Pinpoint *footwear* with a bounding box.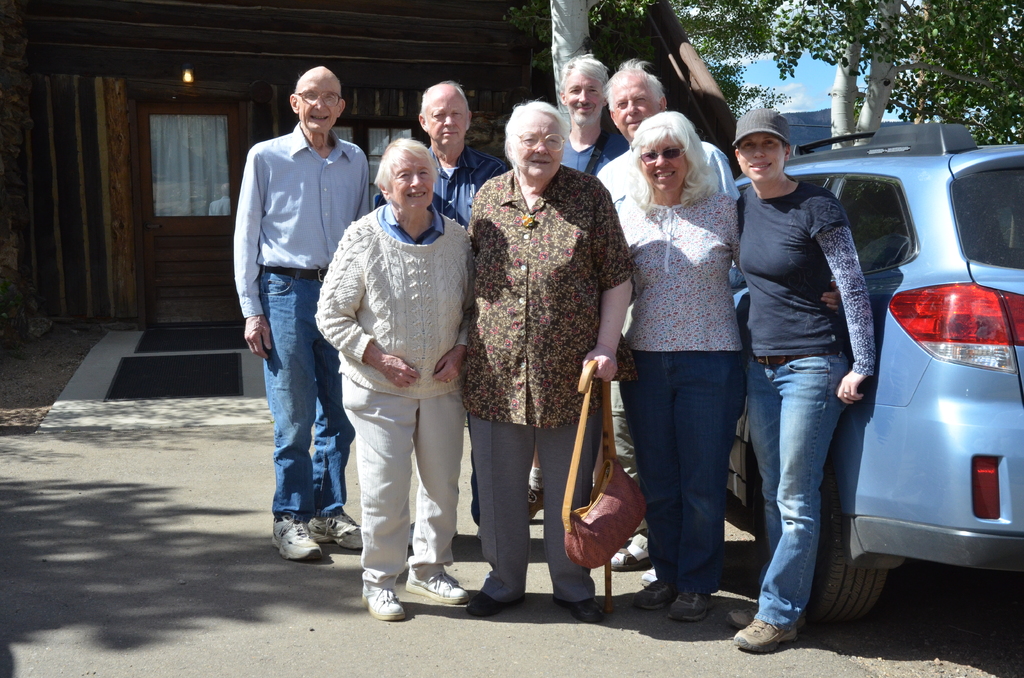
630 571 671 610.
